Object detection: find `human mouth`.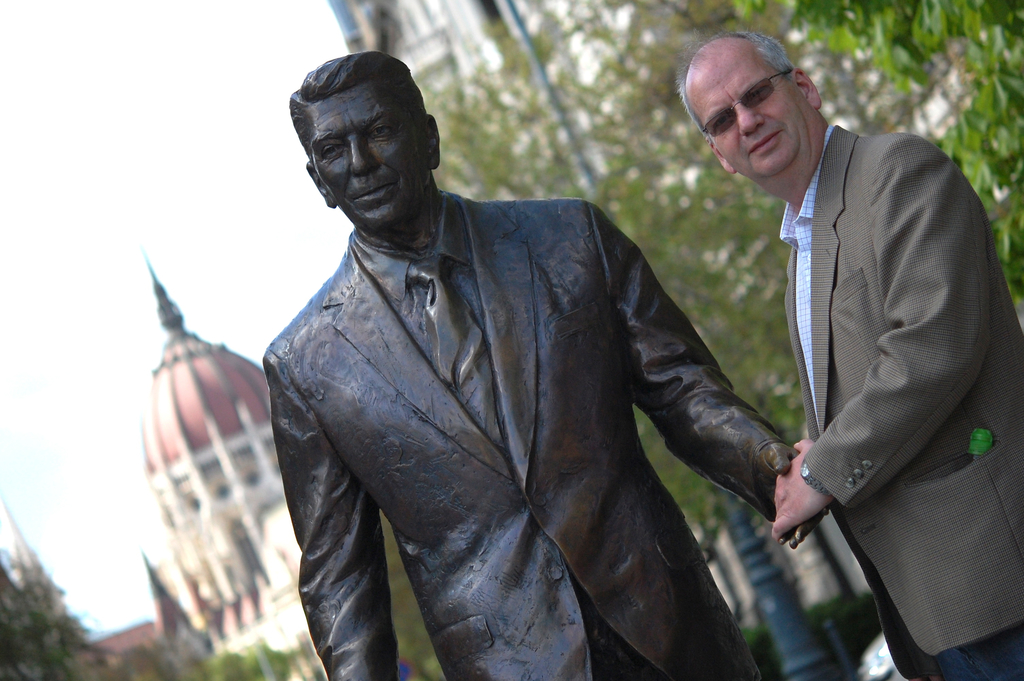
bbox=[350, 183, 401, 203].
